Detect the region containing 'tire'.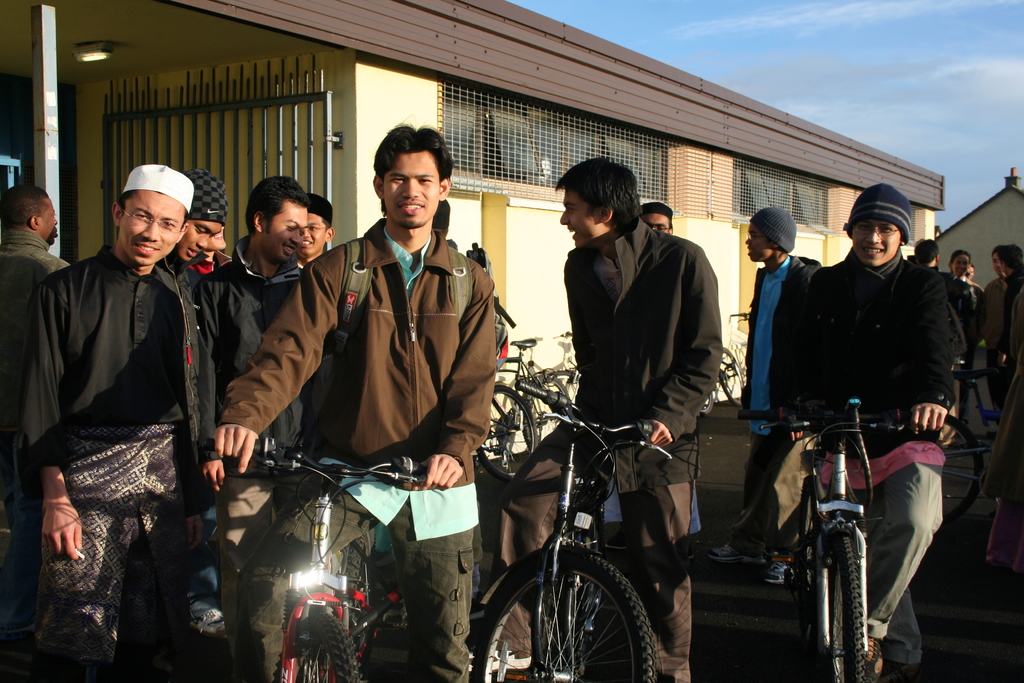
935/415/985/524.
